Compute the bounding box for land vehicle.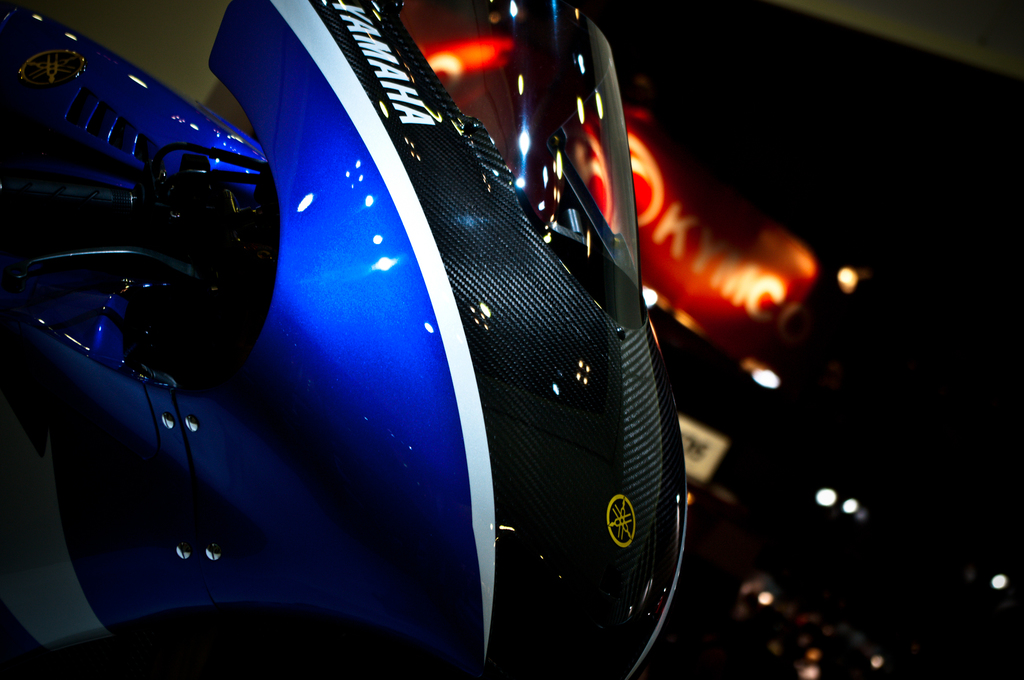
<box>0,0,687,679</box>.
